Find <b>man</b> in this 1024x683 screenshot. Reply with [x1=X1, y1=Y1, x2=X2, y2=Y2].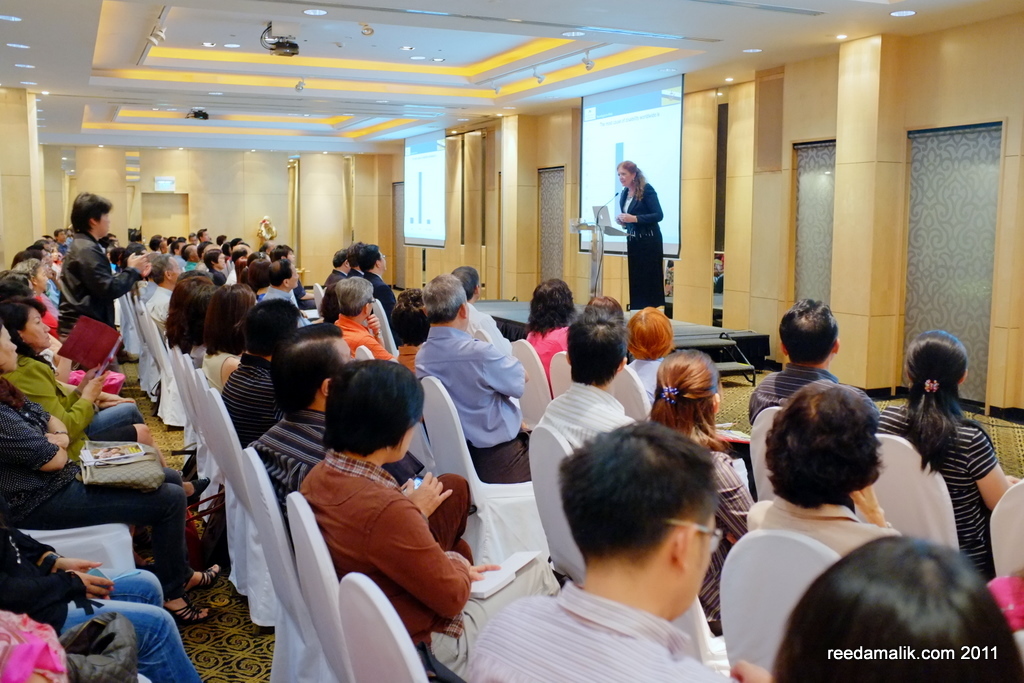
[x1=225, y1=243, x2=253, y2=291].
